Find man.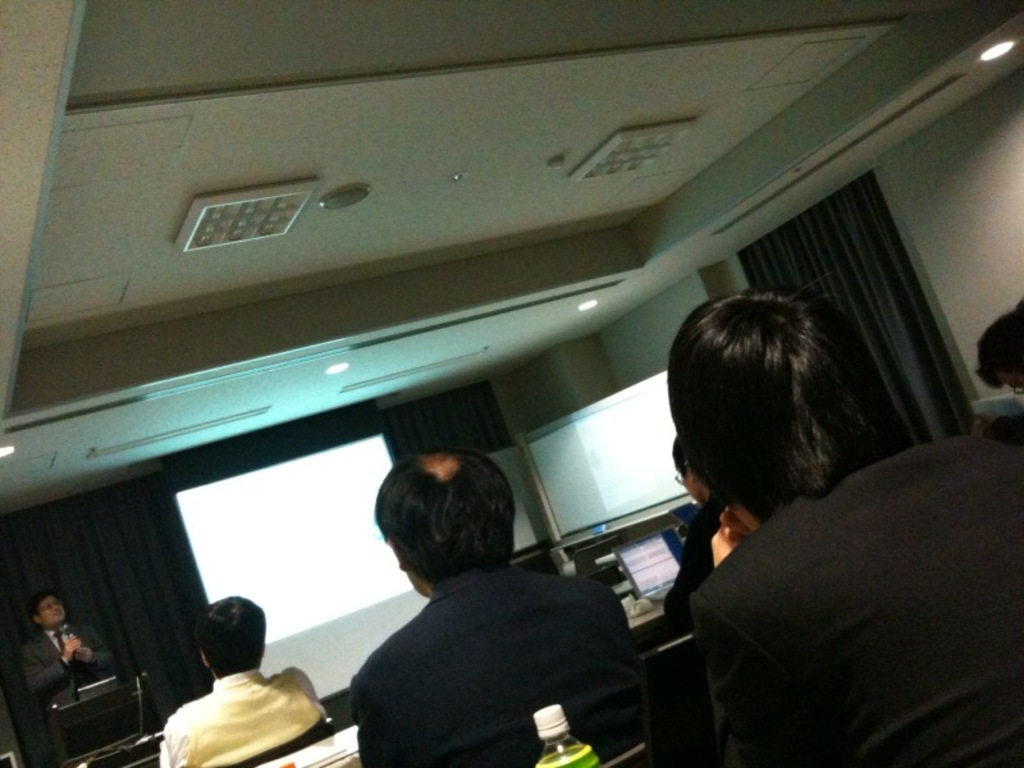
detection(667, 285, 1023, 767).
